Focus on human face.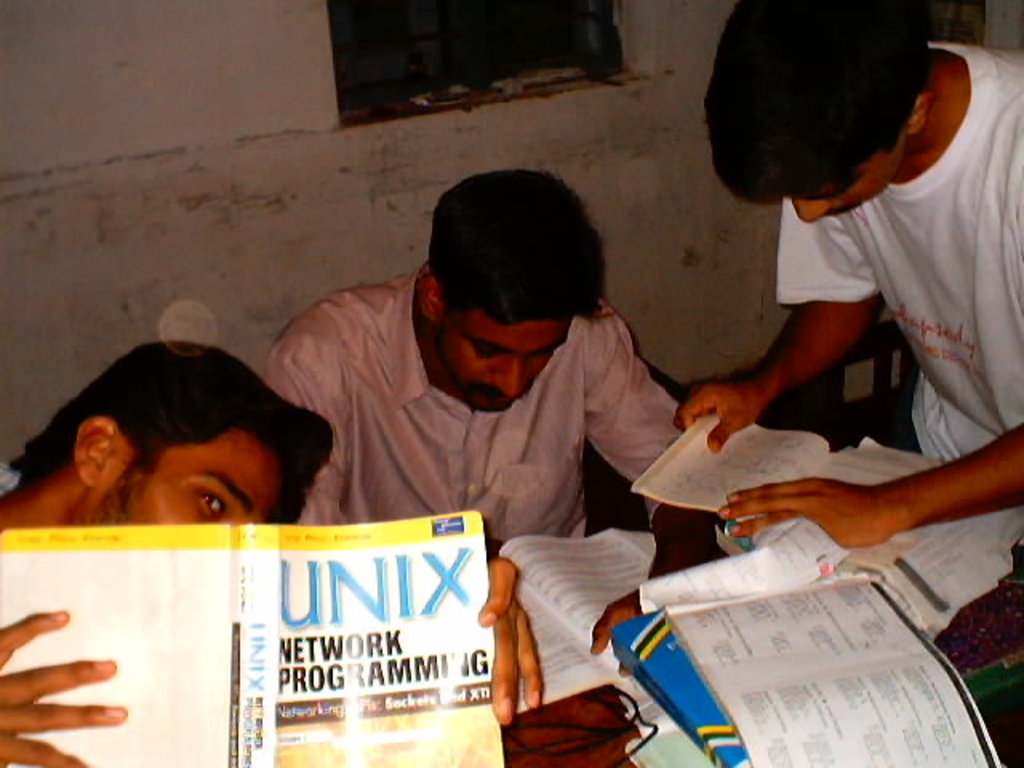
Focused at Rect(90, 422, 291, 528).
